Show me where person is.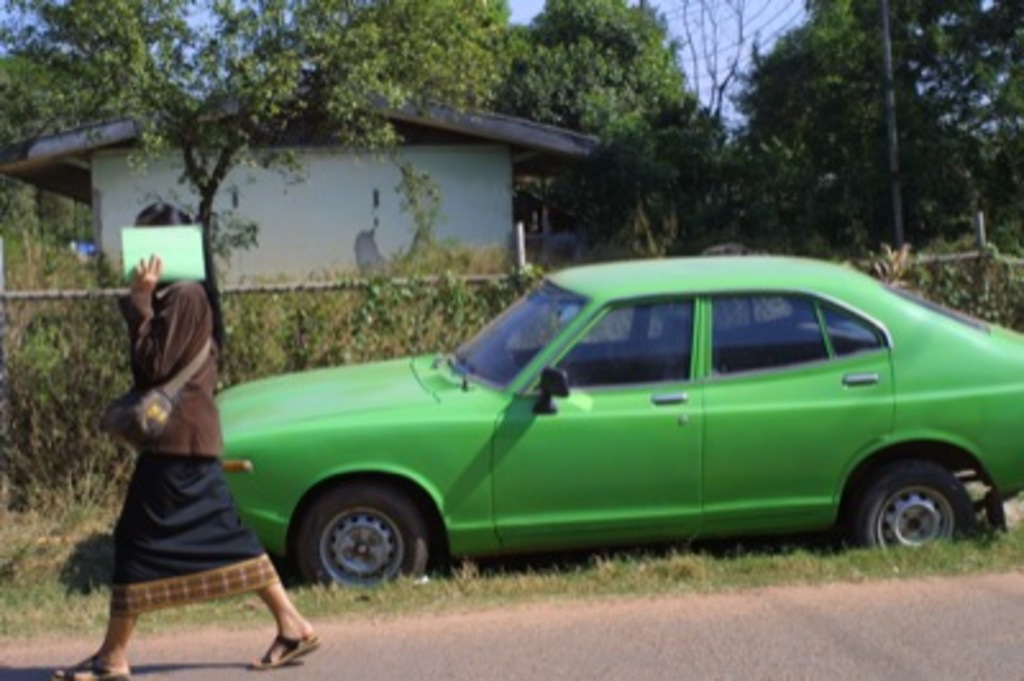
person is at {"x1": 51, "y1": 200, "x2": 320, "y2": 678}.
